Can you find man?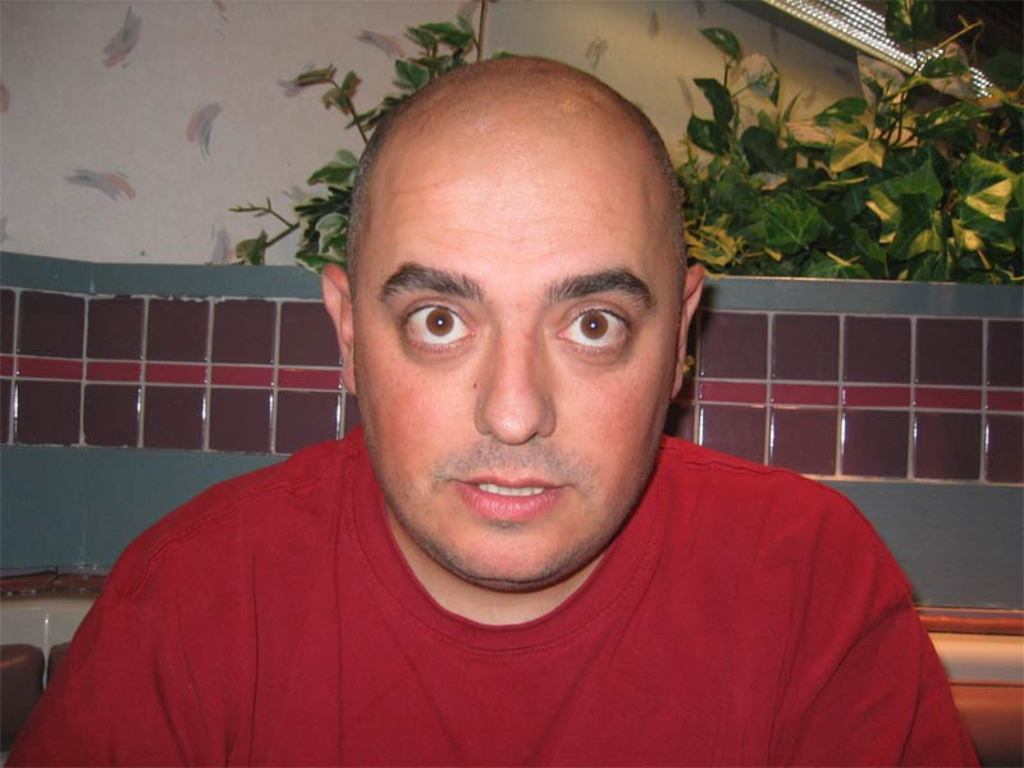
Yes, bounding box: (left=52, top=63, right=965, bottom=760).
